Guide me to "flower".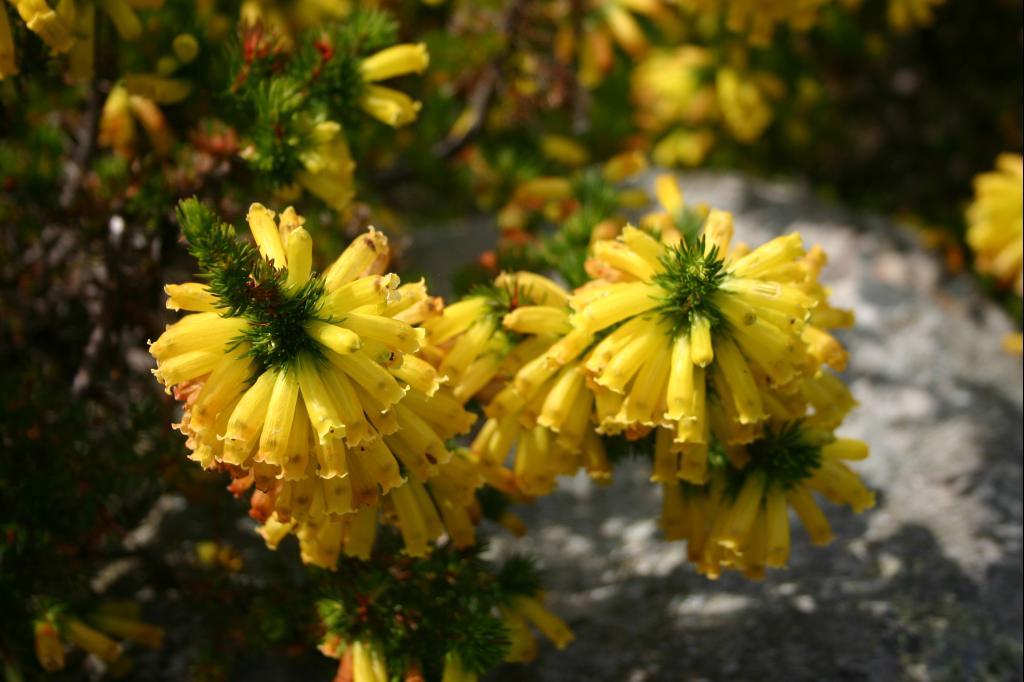
Guidance: bbox=(6, 0, 107, 64).
